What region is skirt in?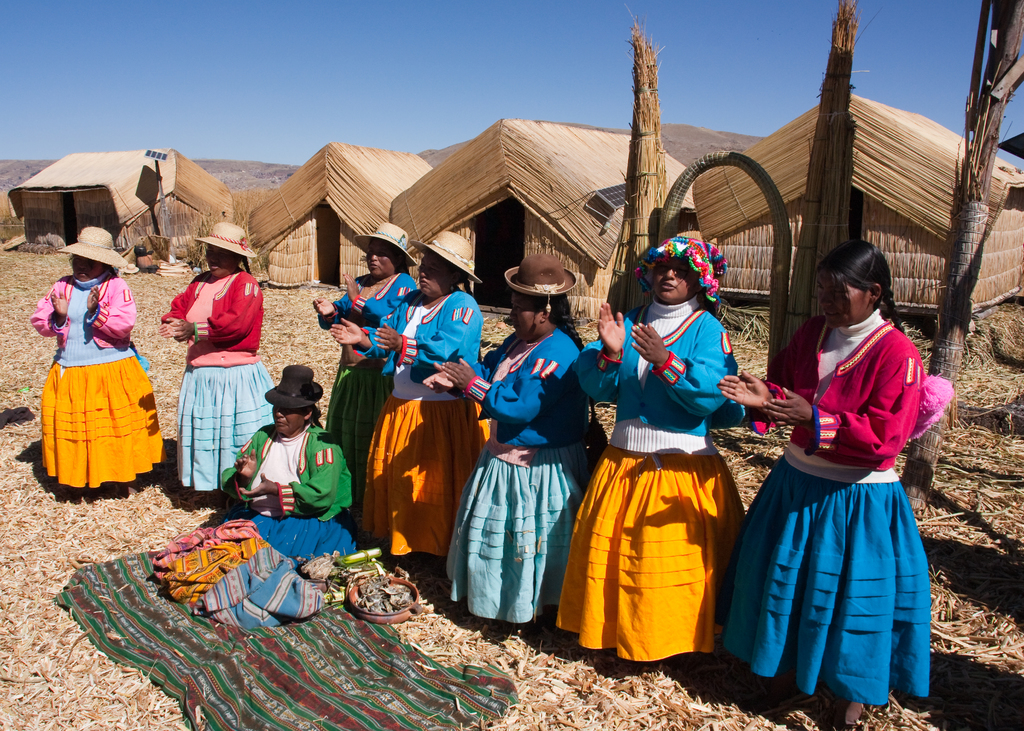
<bbox>365, 402, 490, 556</bbox>.
